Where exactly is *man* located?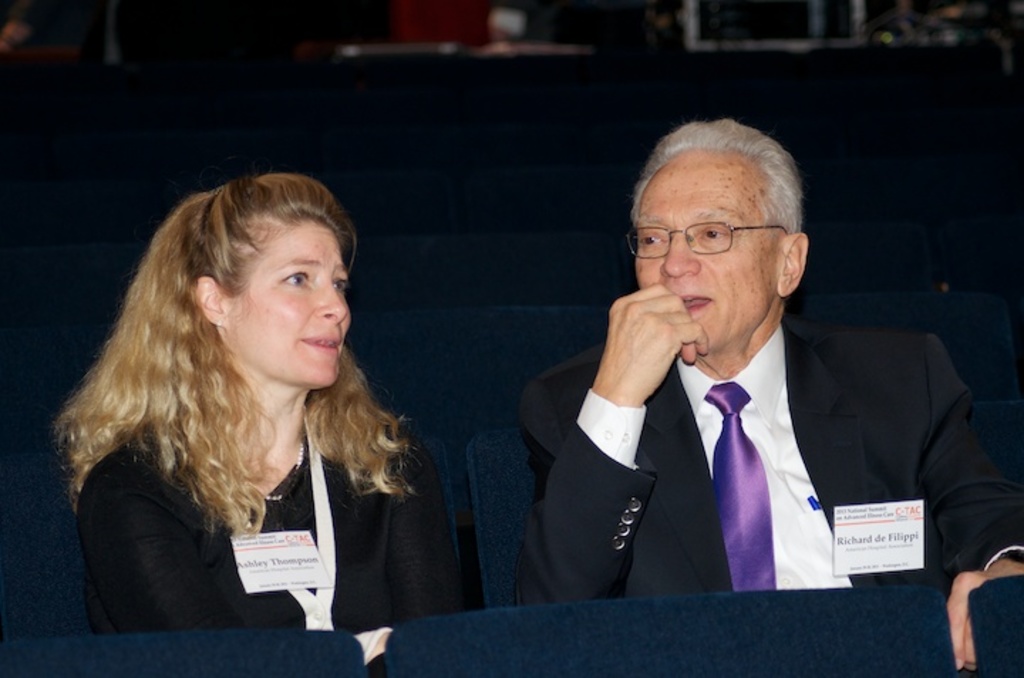
Its bounding box is crop(515, 128, 900, 631).
